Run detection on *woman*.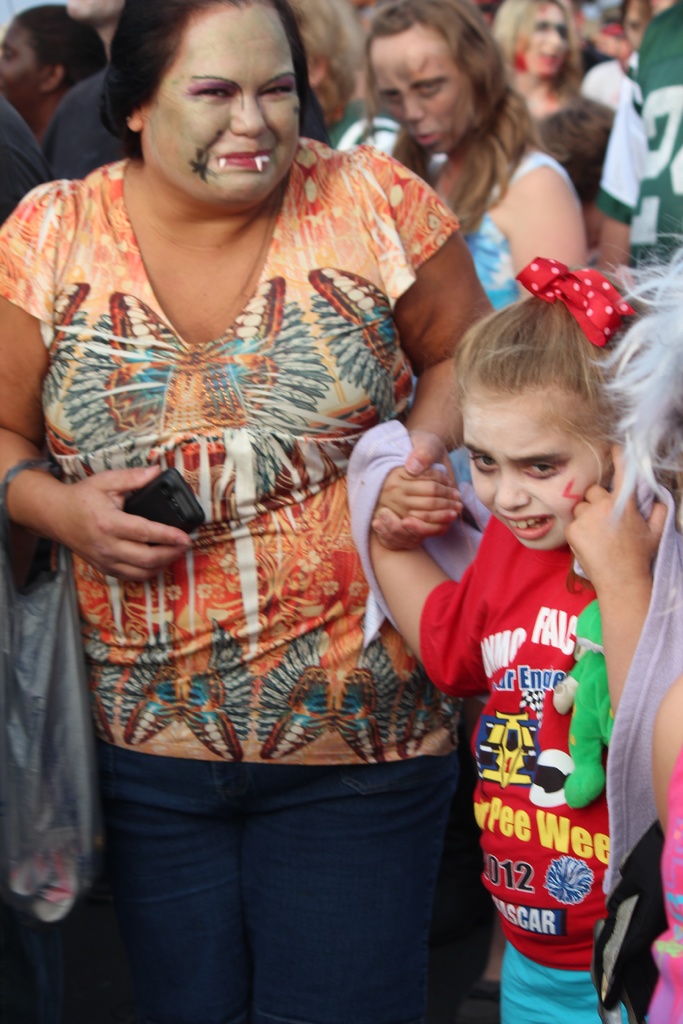
Result: x1=479, y1=0, x2=624, y2=243.
